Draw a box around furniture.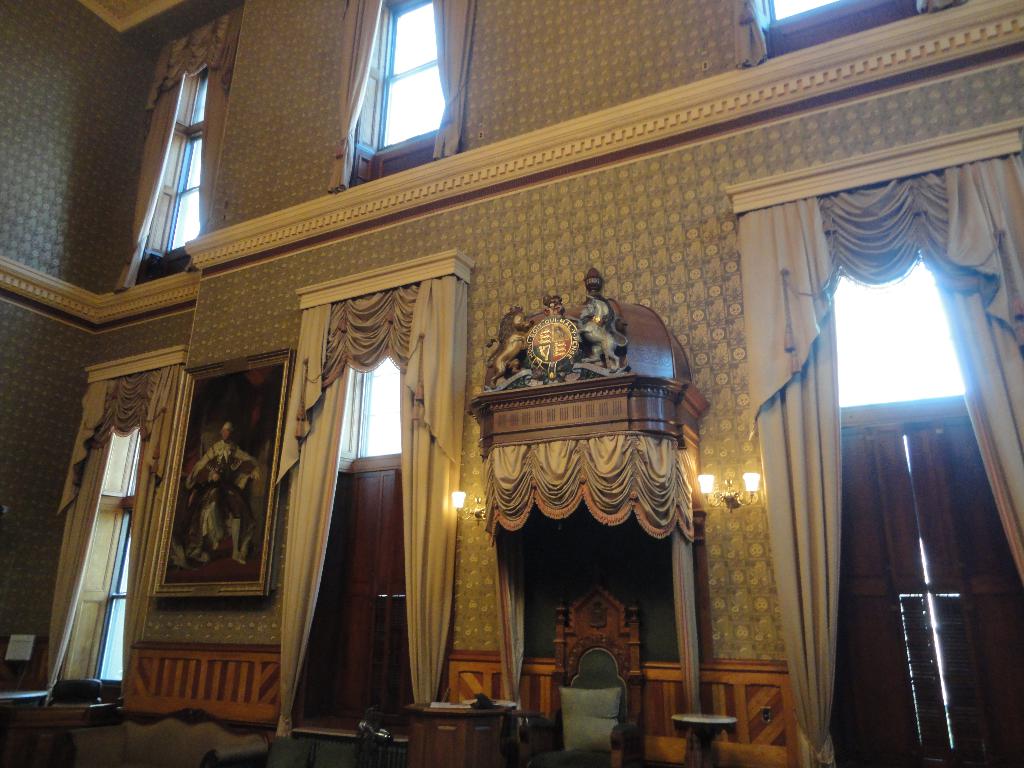
(x1=485, y1=575, x2=648, y2=767).
